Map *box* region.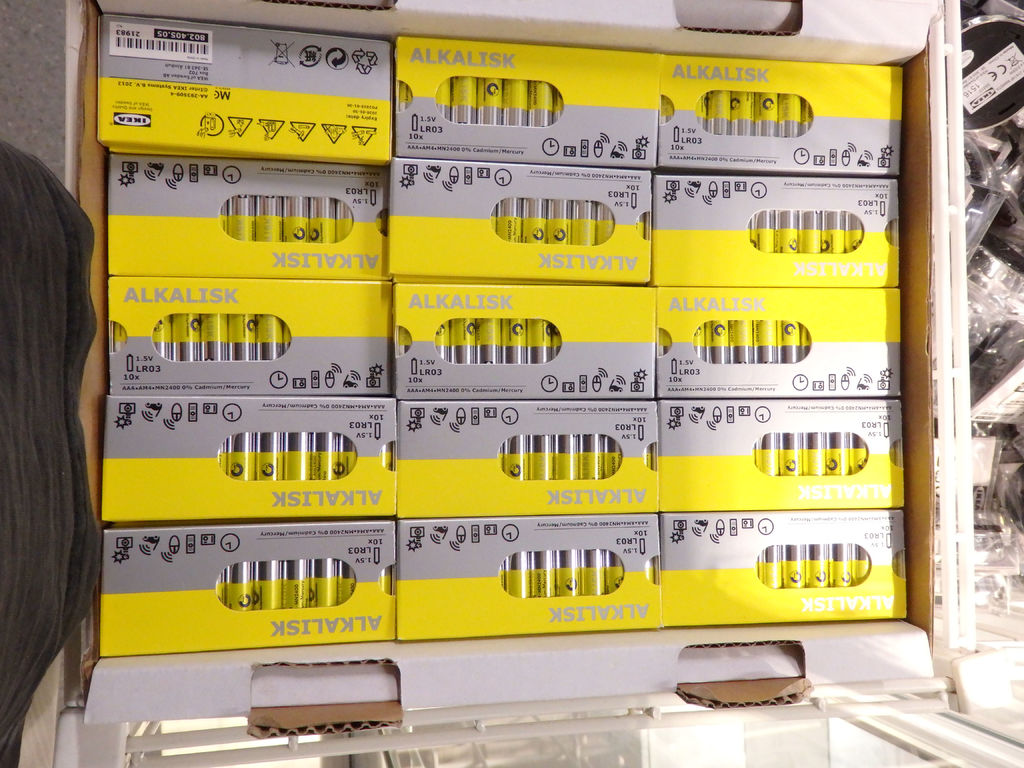
Mapped to <box>654,171,899,287</box>.
